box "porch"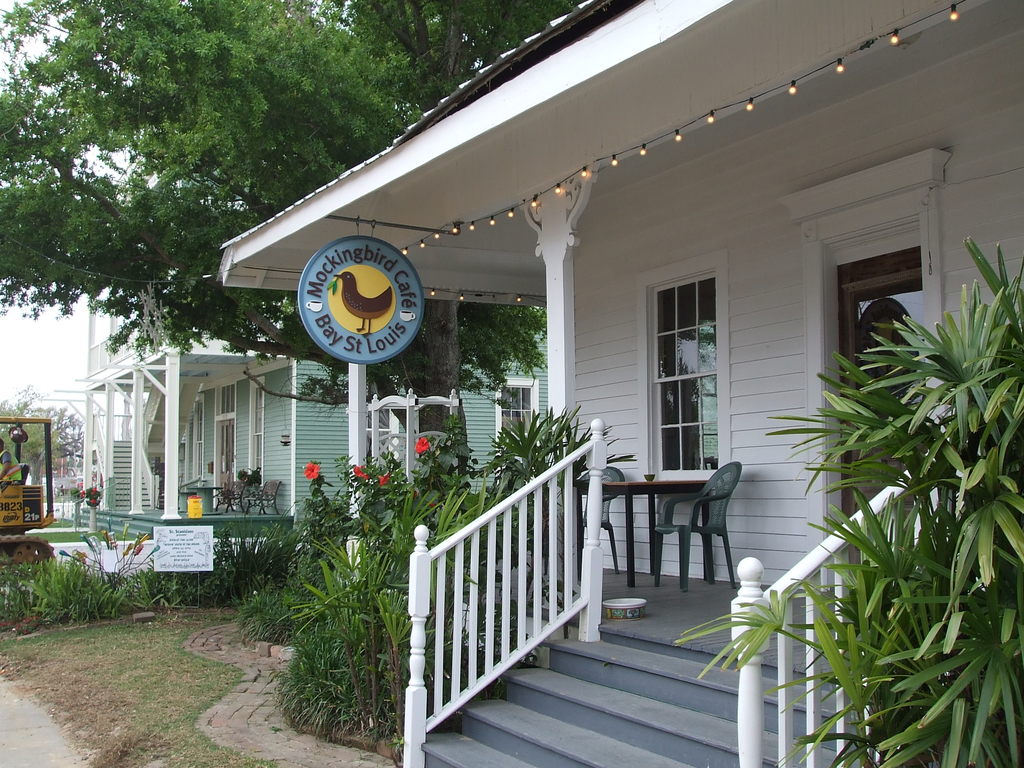
(81, 504, 293, 541)
